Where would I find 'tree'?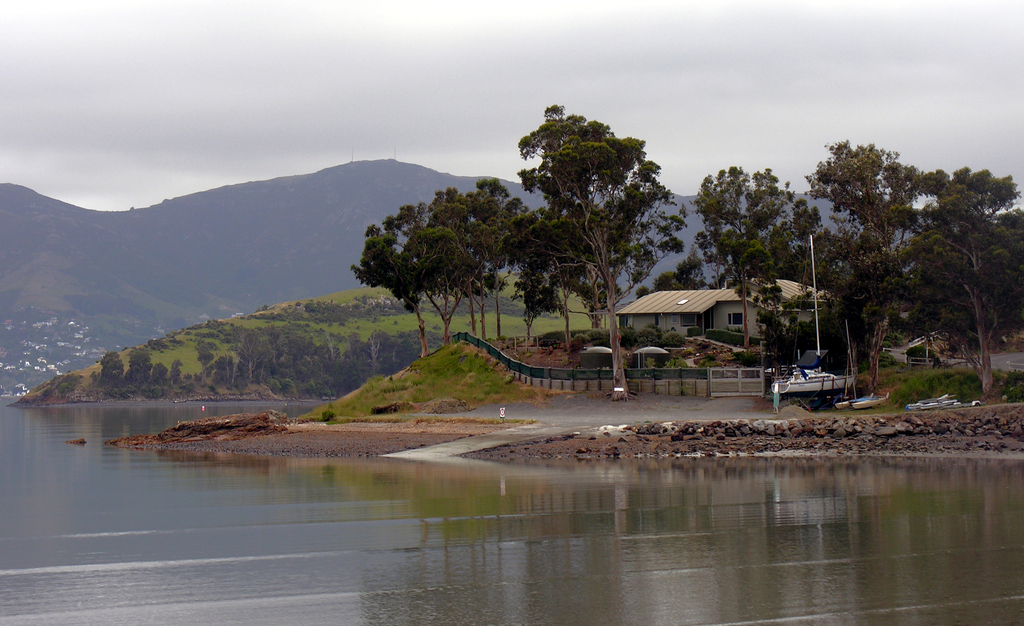
At Rect(636, 259, 728, 293).
